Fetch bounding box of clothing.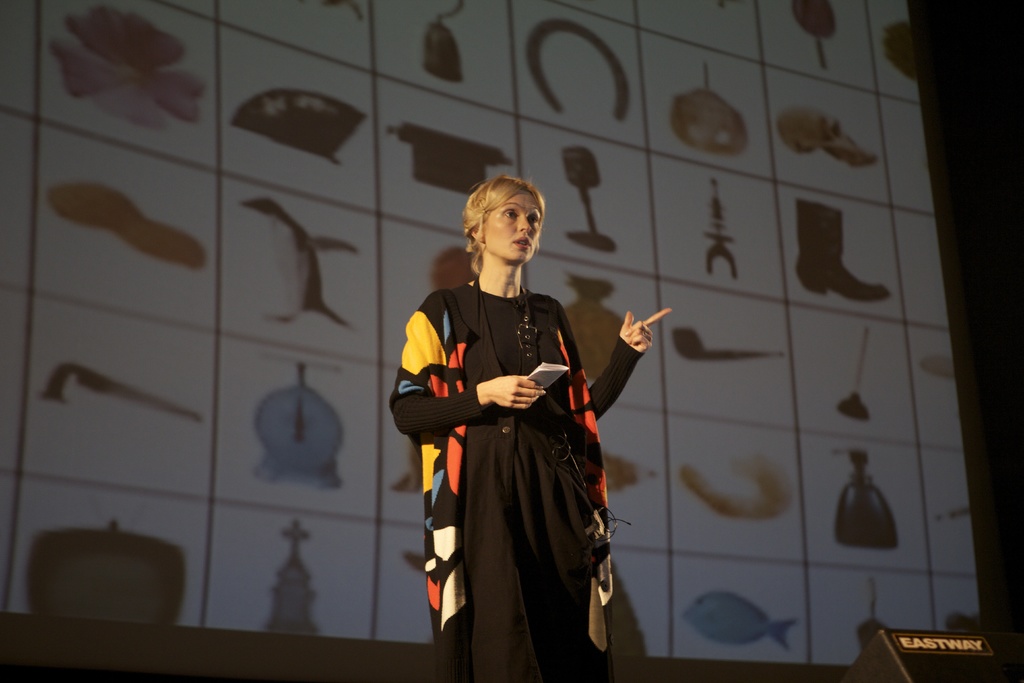
Bbox: (left=398, top=236, right=644, bottom=646).
